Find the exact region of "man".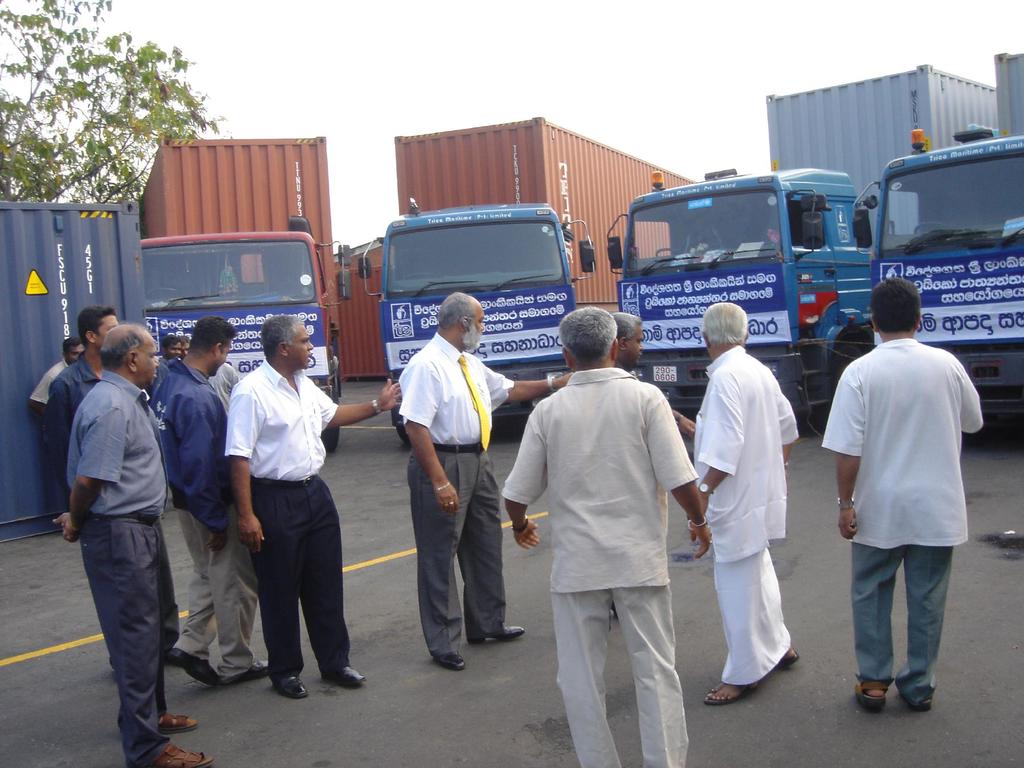
Exact region: detection(691, 302, 804, 705).
